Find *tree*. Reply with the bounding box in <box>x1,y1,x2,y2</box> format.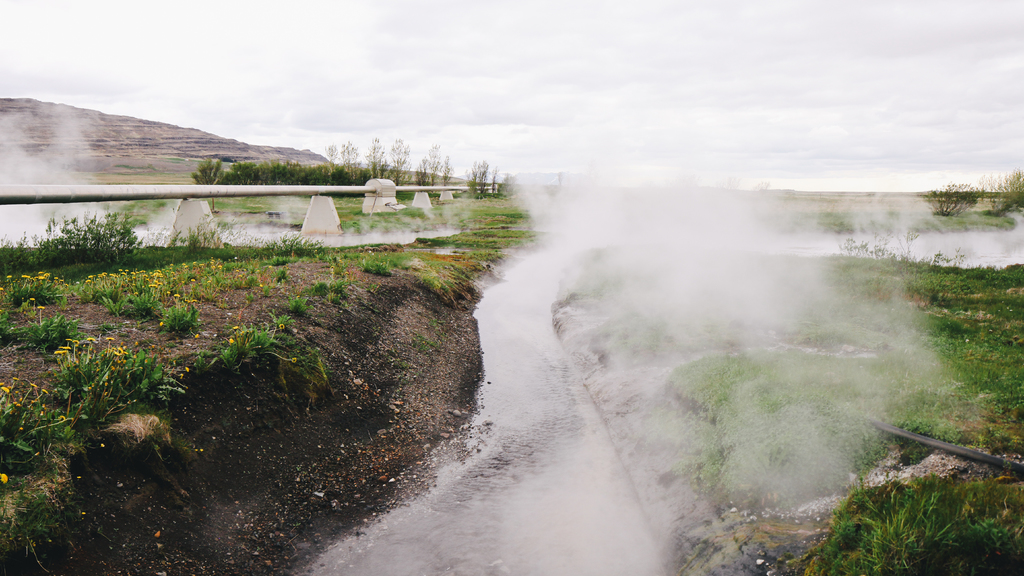
<box>466,156,477,200</box>.
